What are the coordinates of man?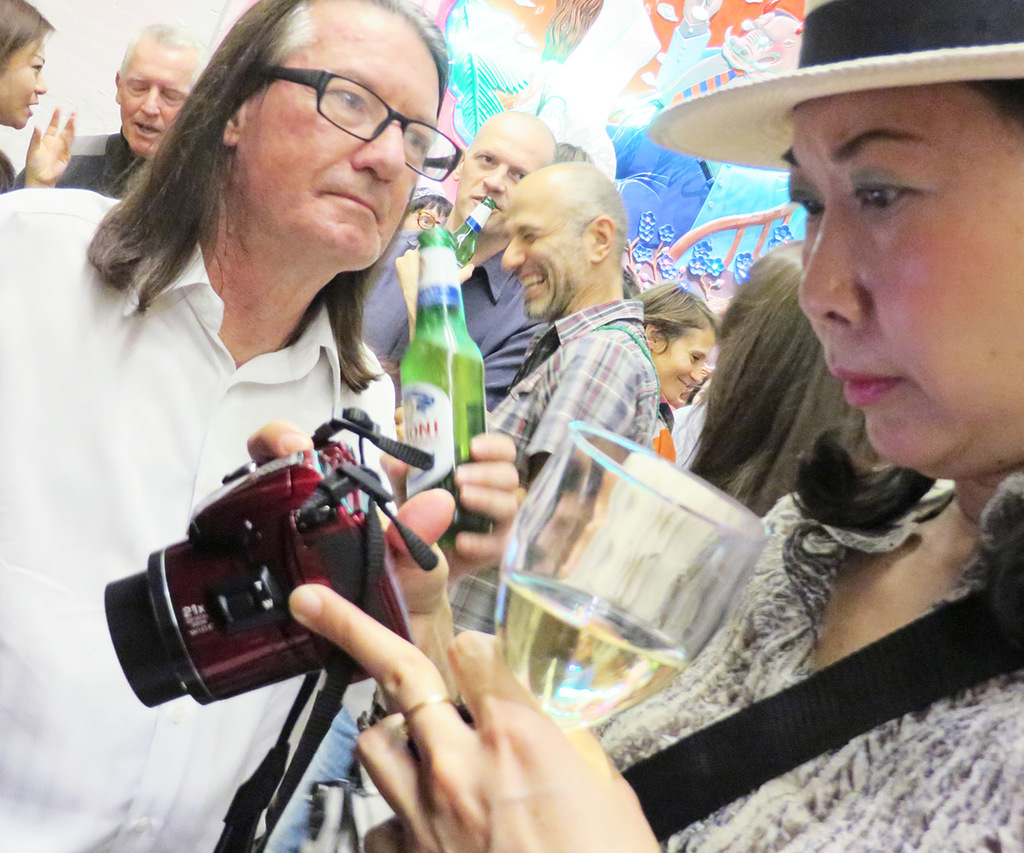
262:160:663:852.
